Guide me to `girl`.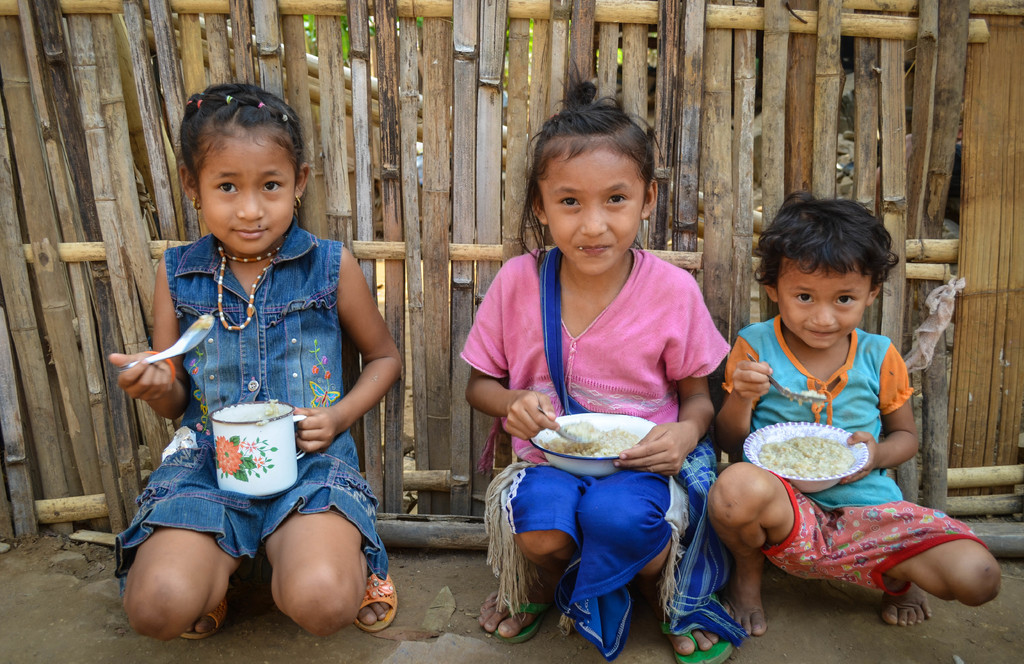
Guidance: x1=706 y1=190 x2=1002 y2=635.
